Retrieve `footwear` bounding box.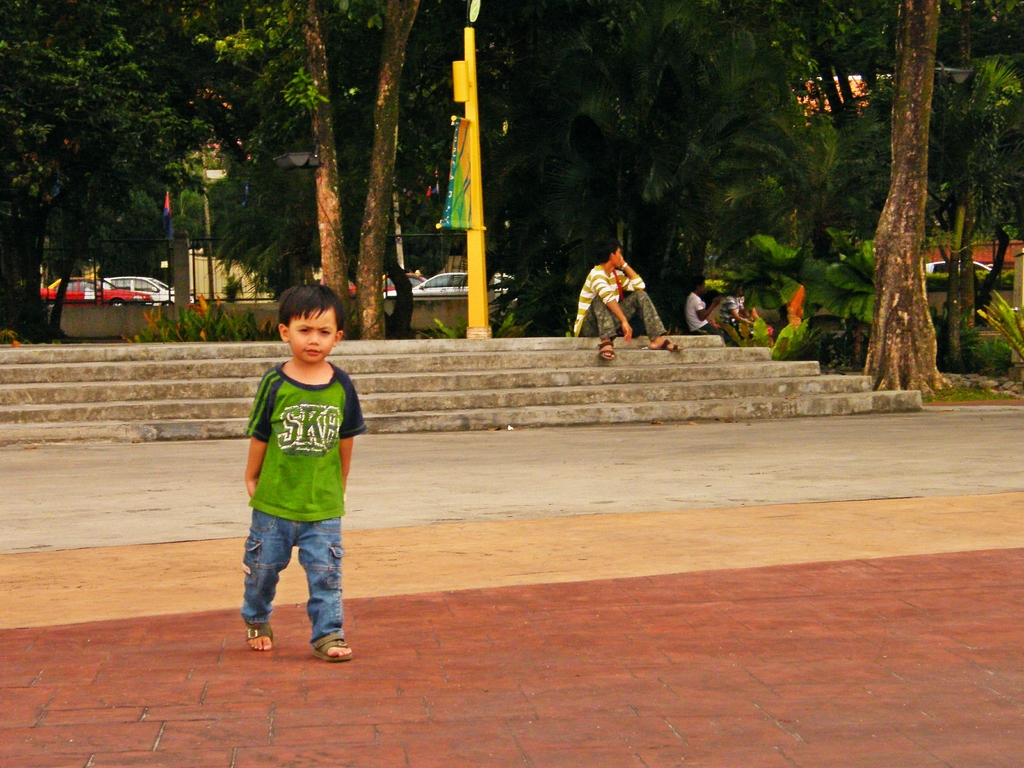
Bounding box: 600/335/618/362.
